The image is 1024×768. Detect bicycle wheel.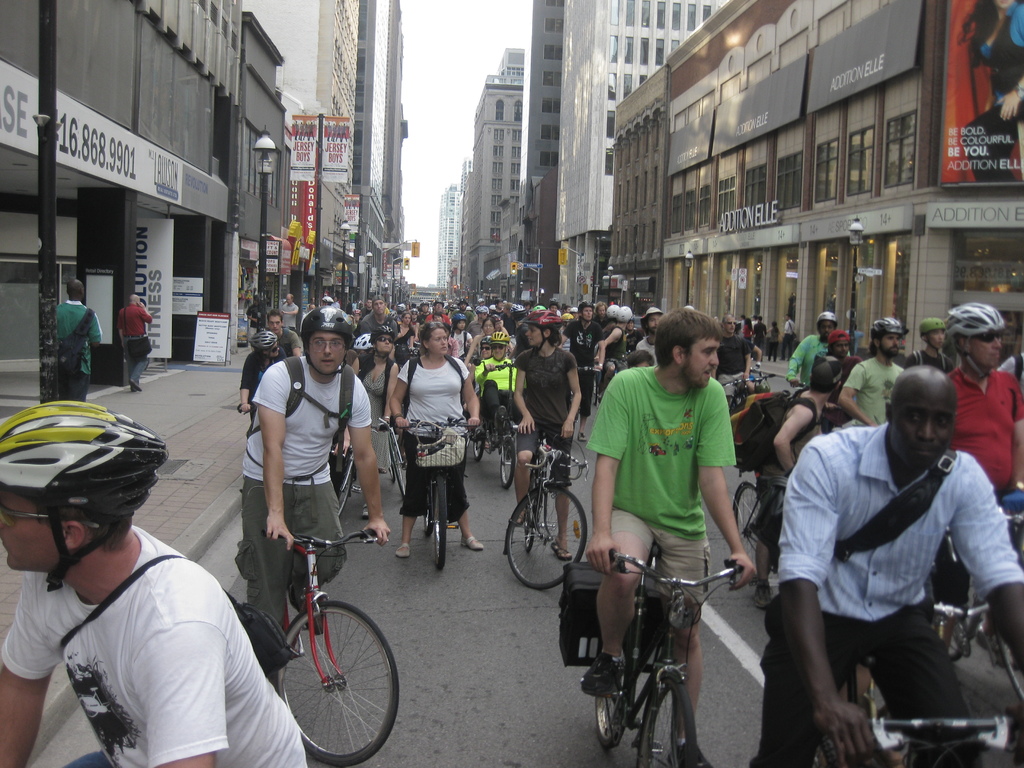
Detection: locate(1002, 550, 1023, 705).
